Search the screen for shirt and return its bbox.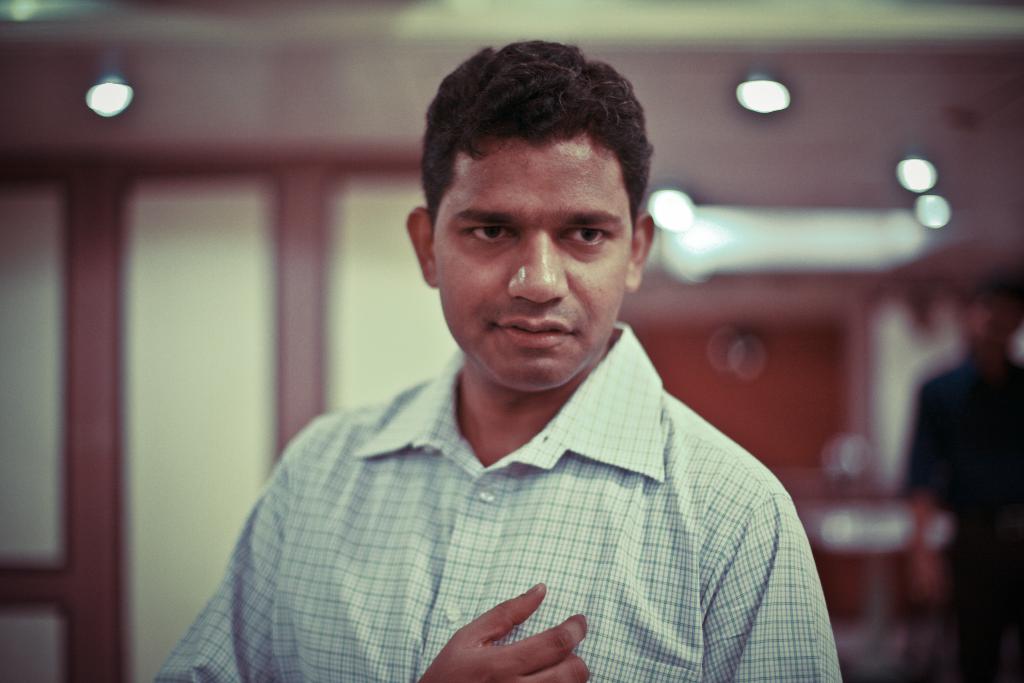
Found: locate(150, 319, 840, 682).
